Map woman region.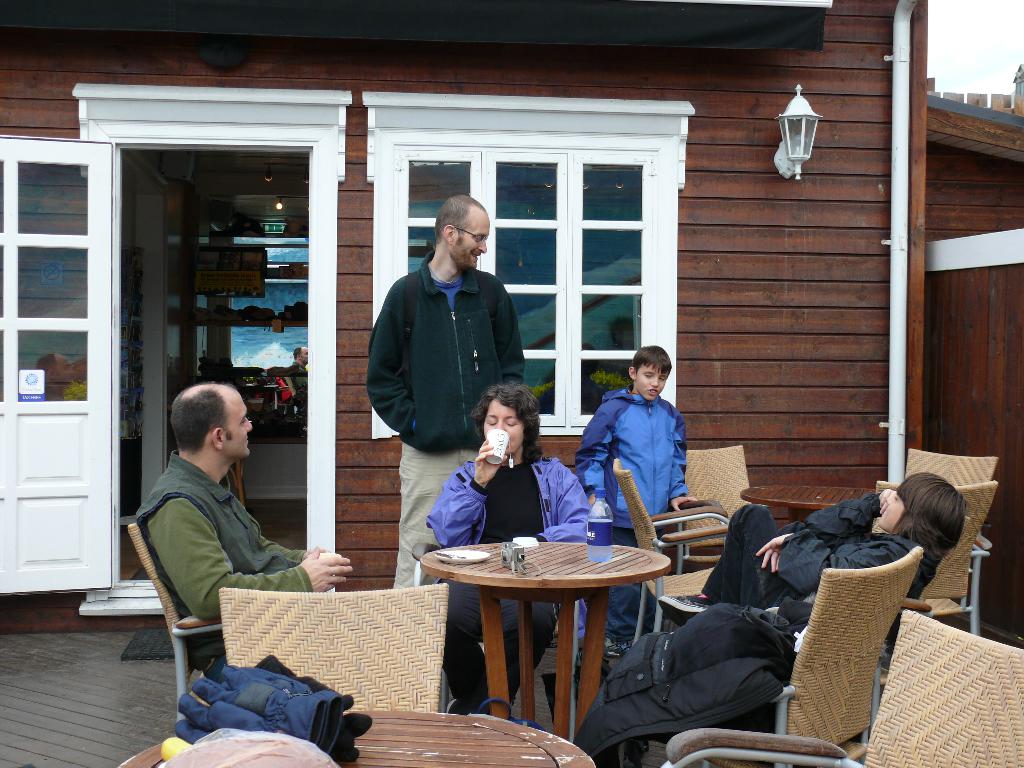
Mapped to {"left": 419, "top": 385, "right": 616, "bottom": 719}.
